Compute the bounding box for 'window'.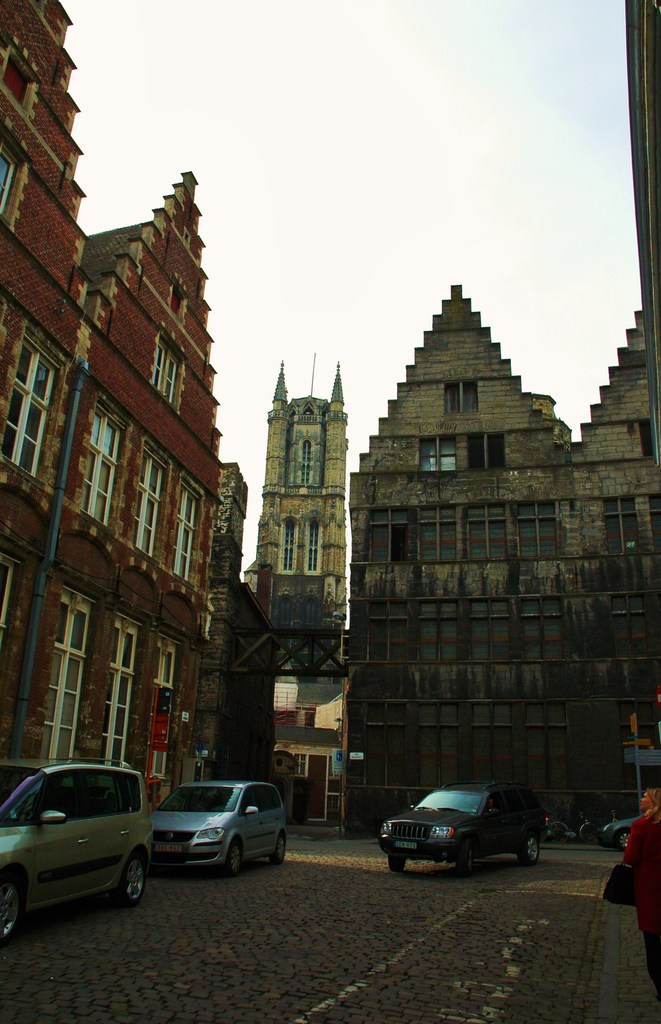
0, 326, 60, 478.
